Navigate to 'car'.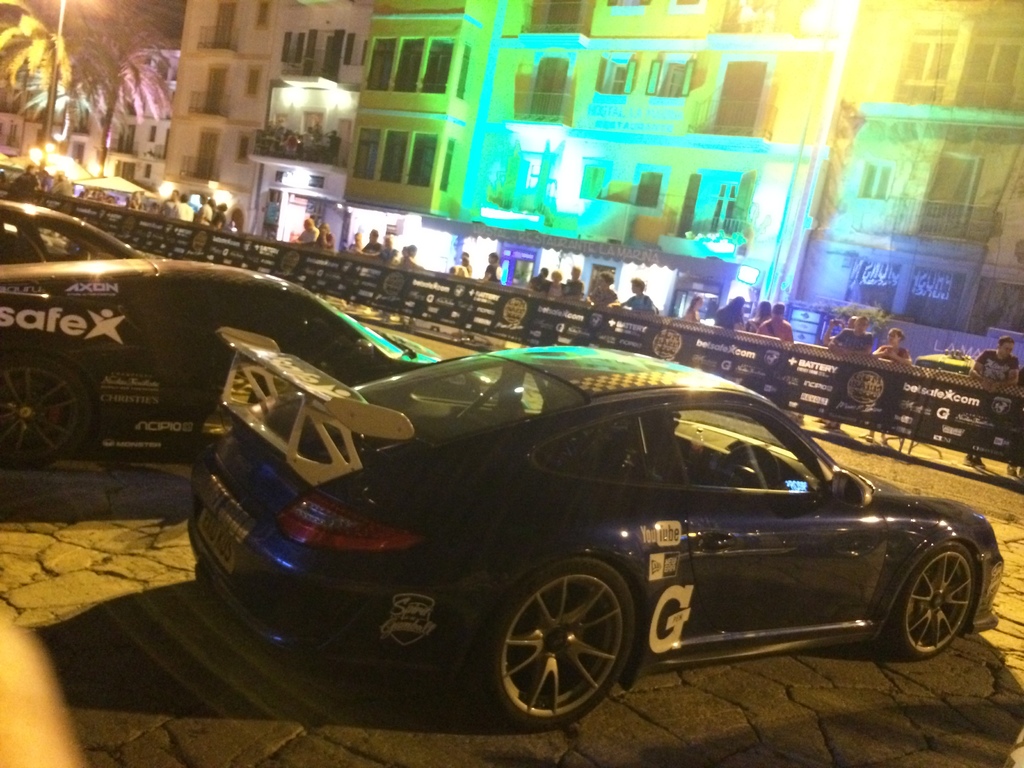
Navigation target: left=196, top=343, right=1002, bottom=733.
